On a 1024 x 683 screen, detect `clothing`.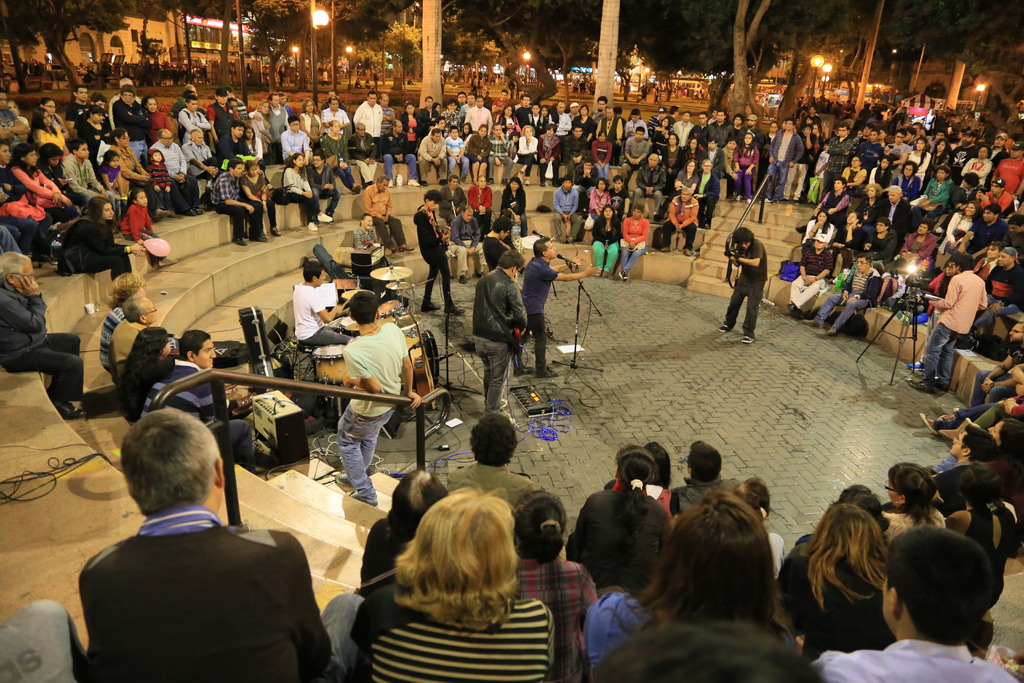
[858,229,908,268].
